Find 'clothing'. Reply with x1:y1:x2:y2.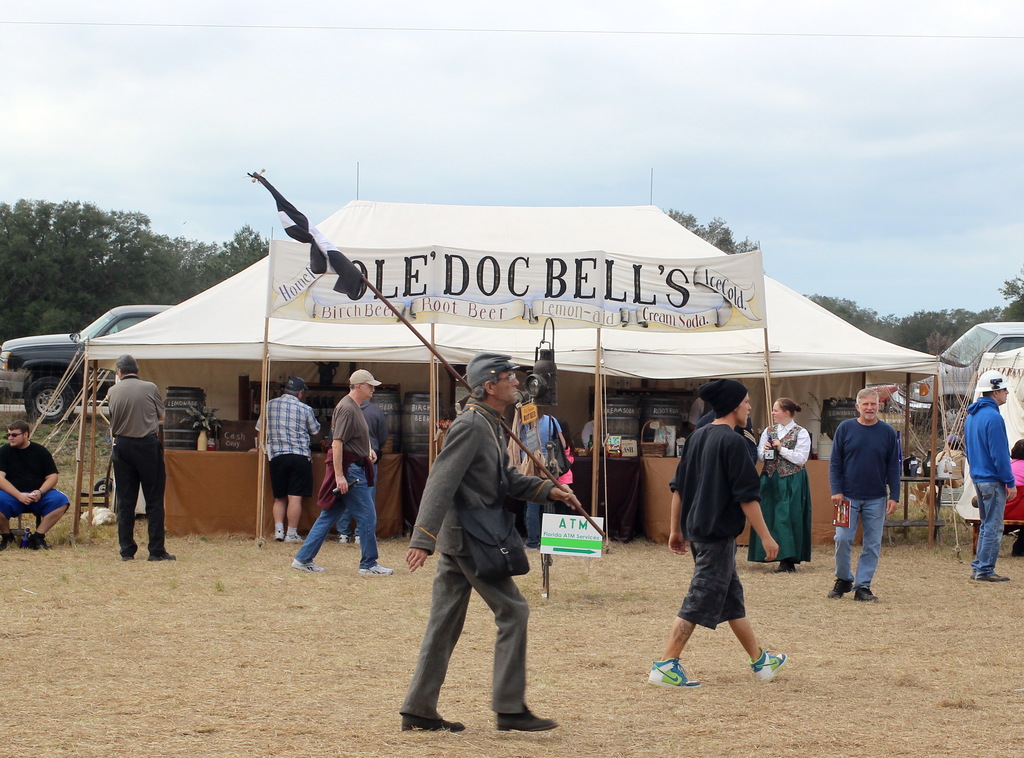
107:374:168:558.
